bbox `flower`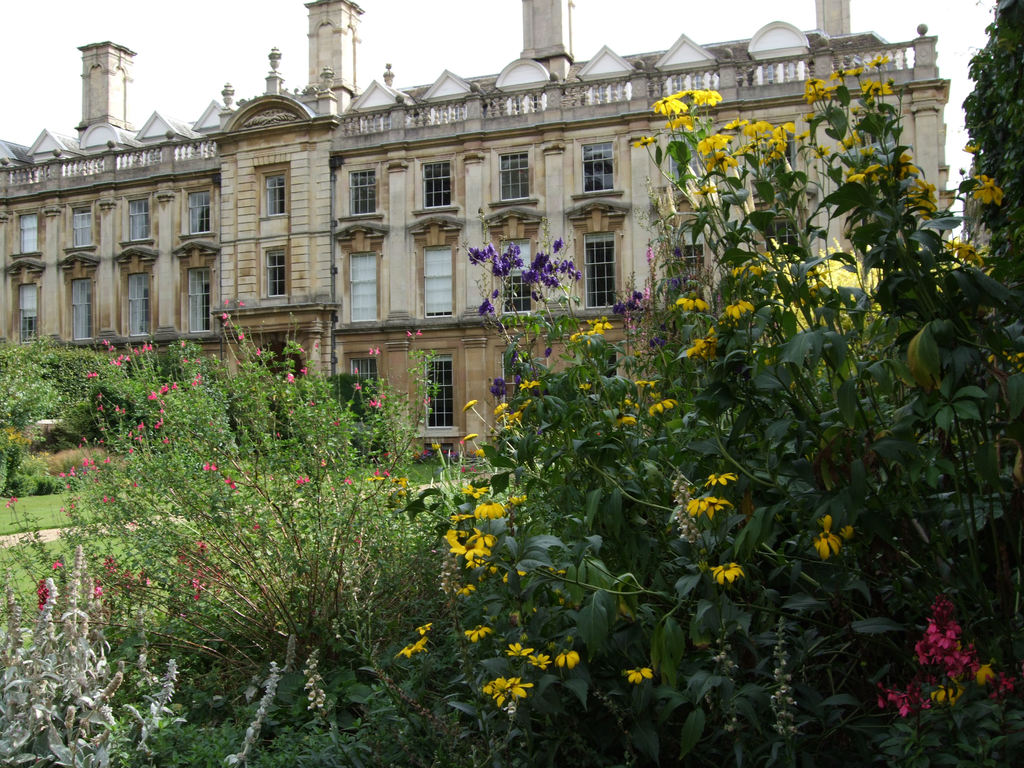
[652, 402, 676, 417]
